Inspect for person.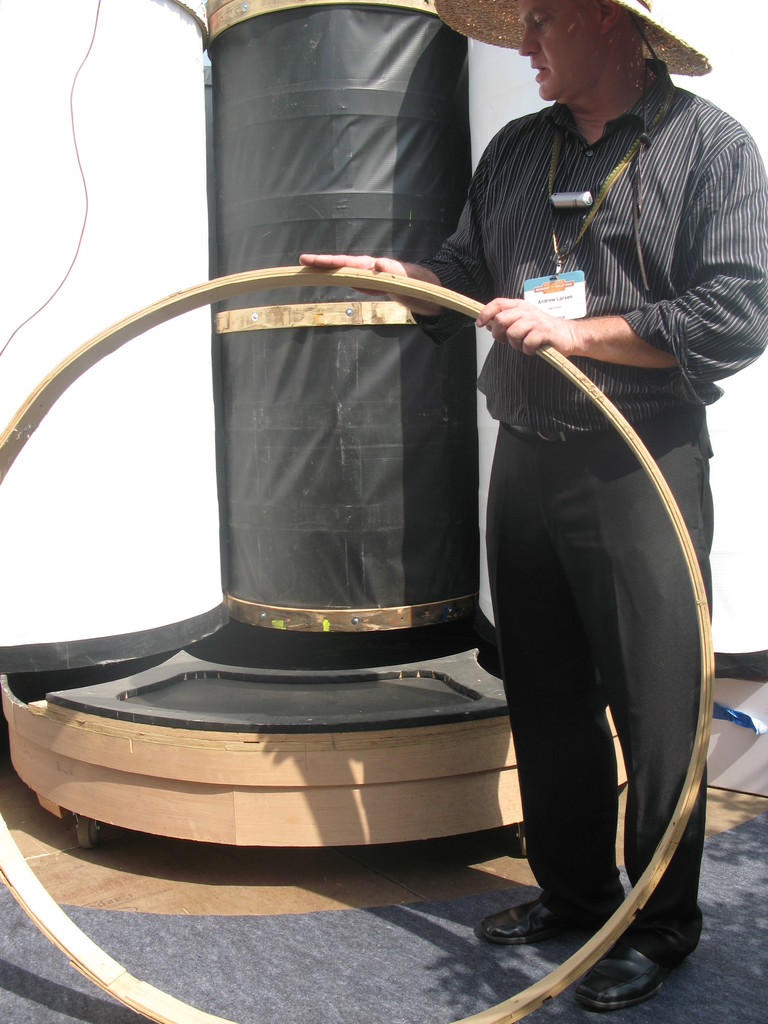
Inspection: x1=361 y1=6 x2=732 y2=954.
